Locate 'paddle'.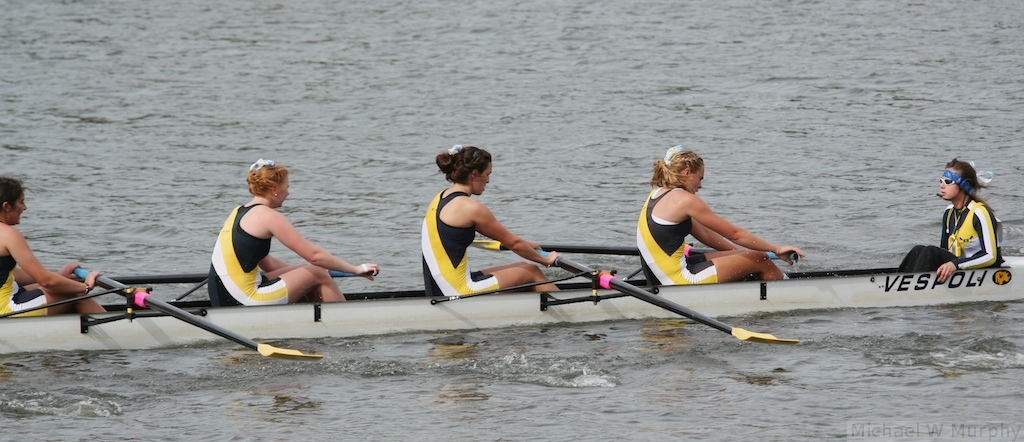
Bounding box: <region>75, 268, 322, 359</region>.
